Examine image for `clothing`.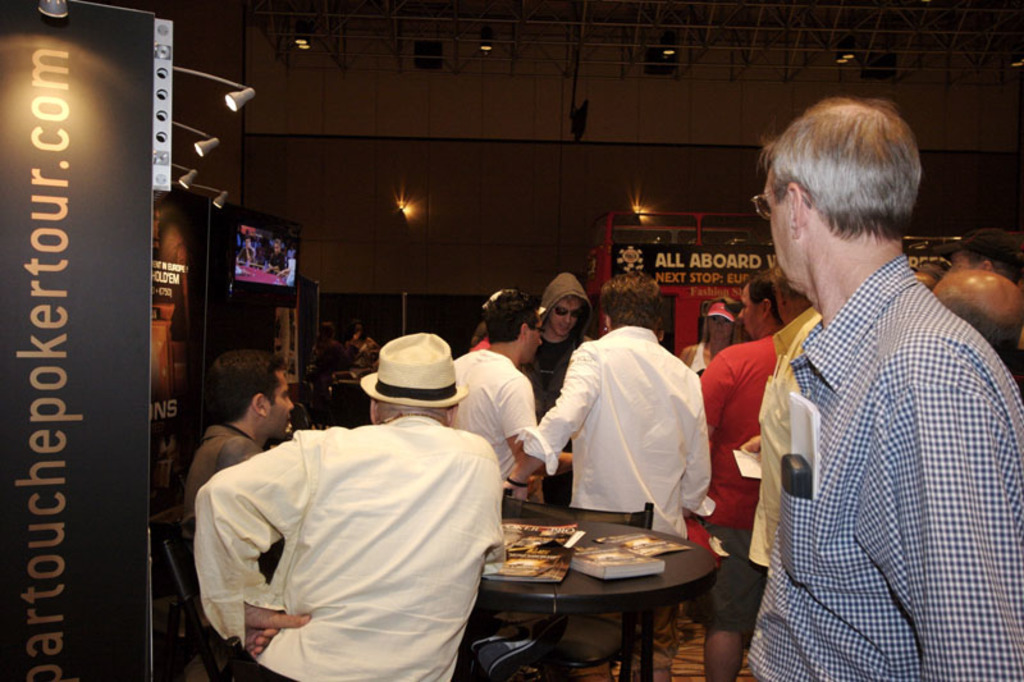
Examination result: crop(264, 250, 288, 275).
